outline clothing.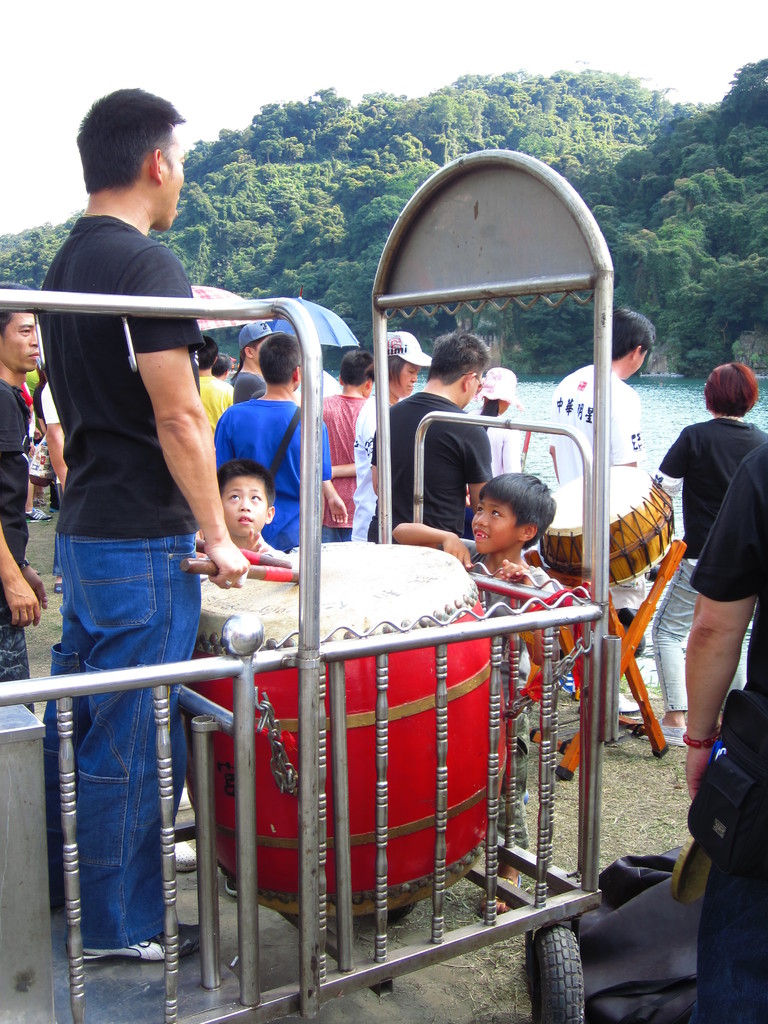
Outline: BBox(449, 540, 545, 908).
